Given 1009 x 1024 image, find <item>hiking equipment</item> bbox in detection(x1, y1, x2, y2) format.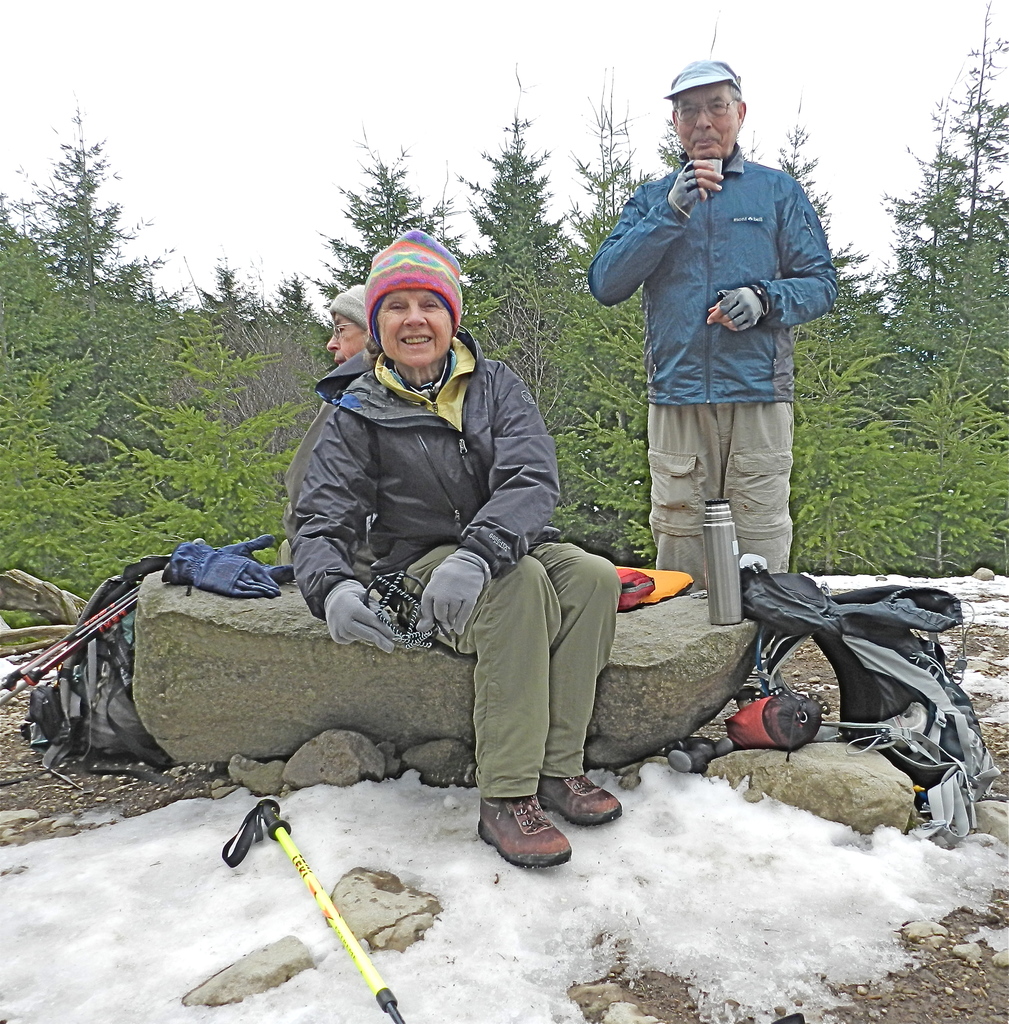
detection(0, 581, 147, 691).
